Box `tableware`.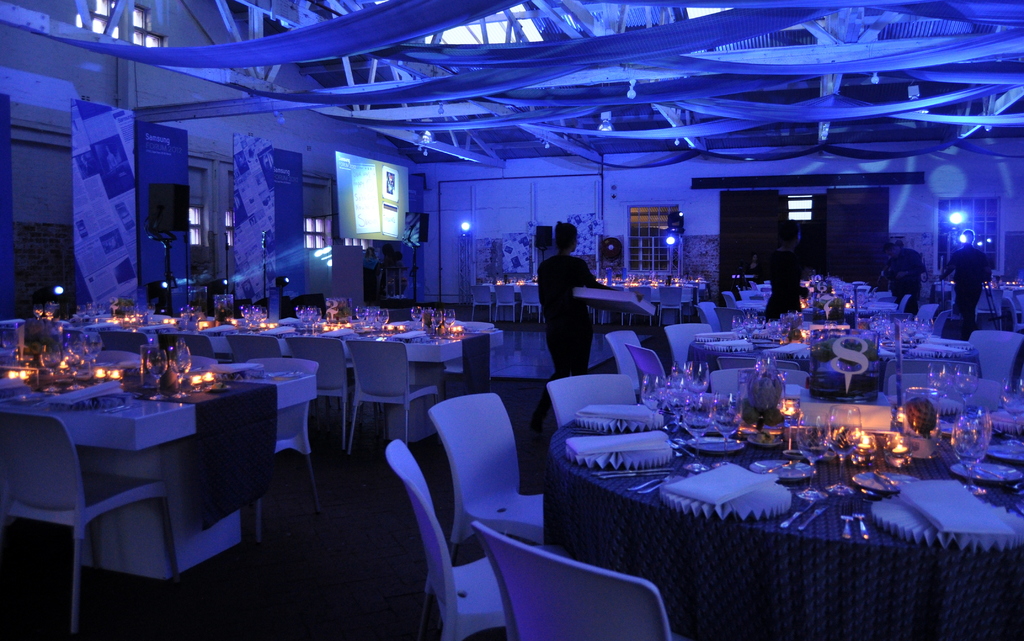
locate(792, 408, 829, 499).
